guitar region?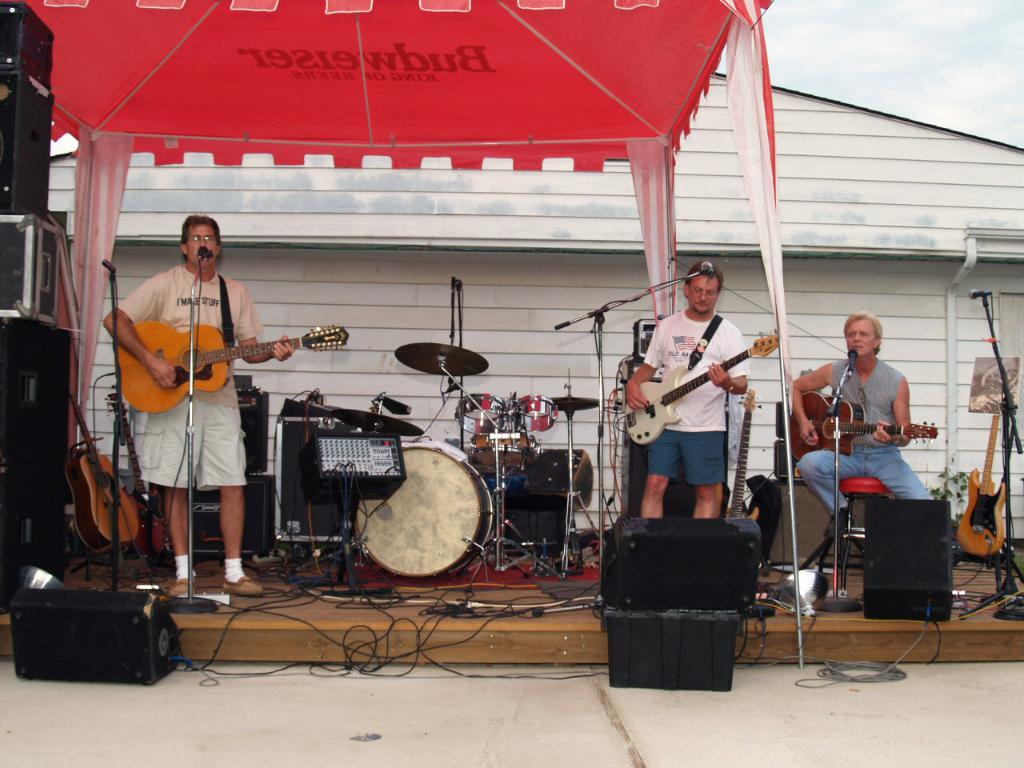
(left=720, top=386, right=762, bottom=520)
